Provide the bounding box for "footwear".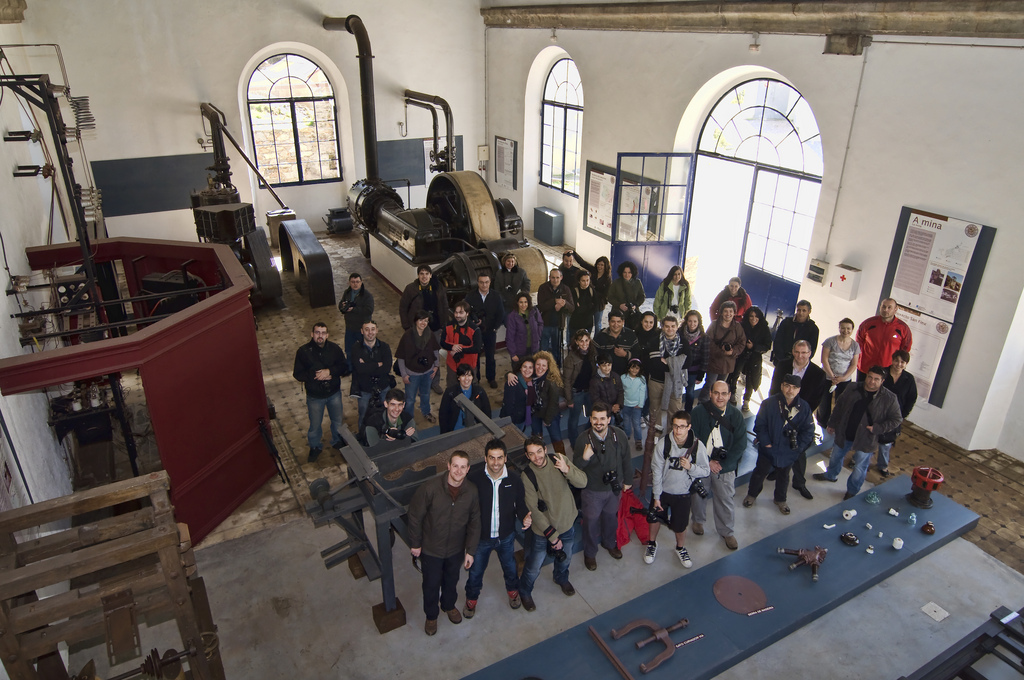
{"x1": 646, "y1": 540, "x2": 658, "y2": 567}.
